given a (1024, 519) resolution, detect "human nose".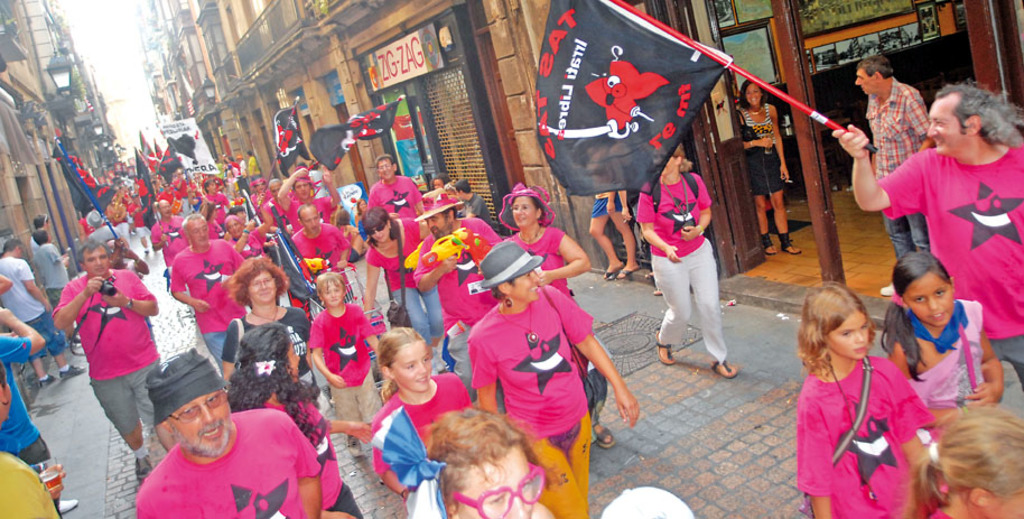
<bbox>530, 266, 540, 280</bbox>.
